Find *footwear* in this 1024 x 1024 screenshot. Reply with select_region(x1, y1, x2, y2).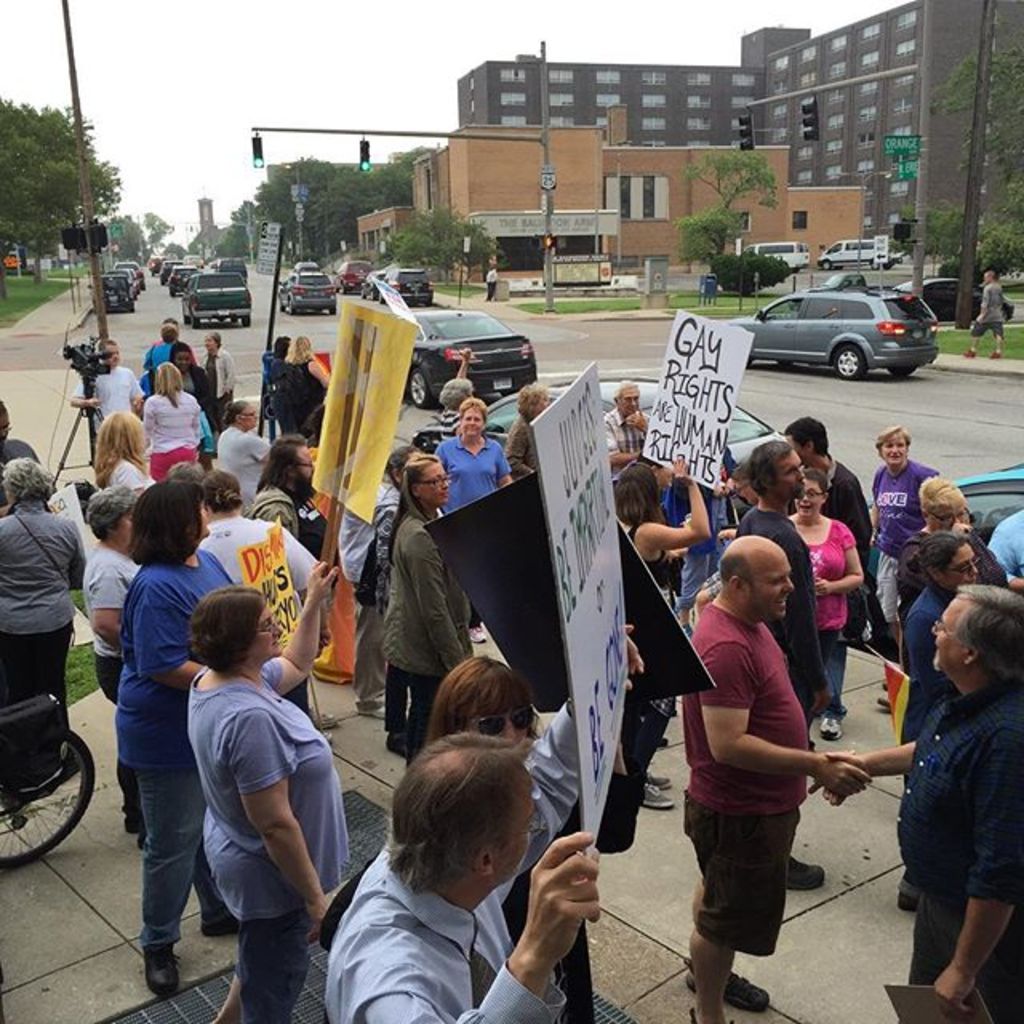
select_region(682, 955, 773, 1013).
